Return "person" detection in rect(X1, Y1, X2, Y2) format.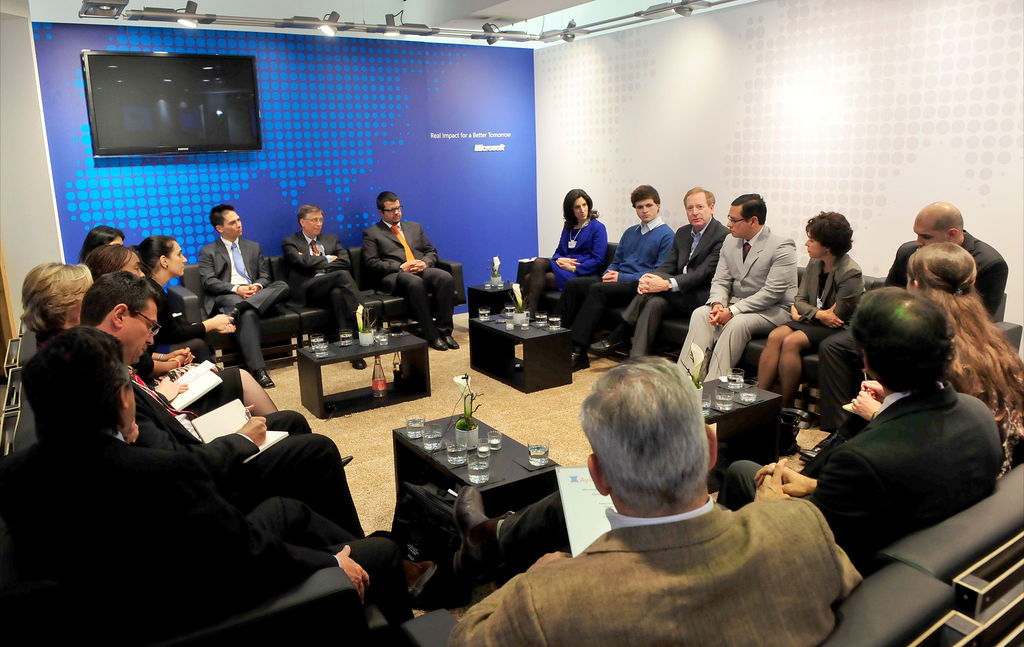
rect(78, 263, 253, 467).
